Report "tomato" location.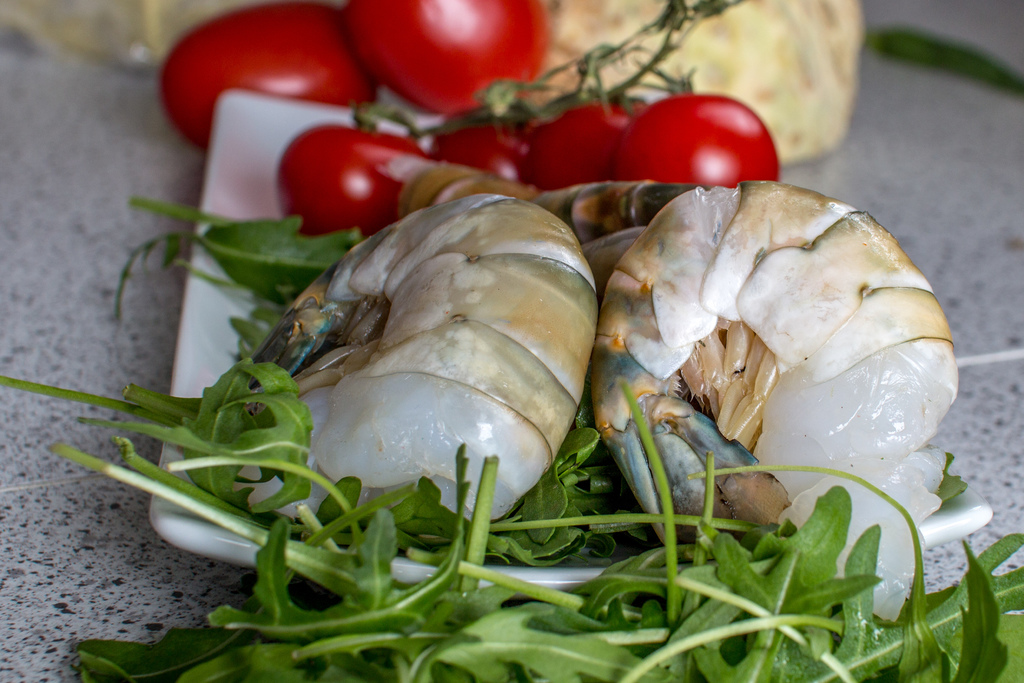
Report: crop(278, 104, 442, 236).
